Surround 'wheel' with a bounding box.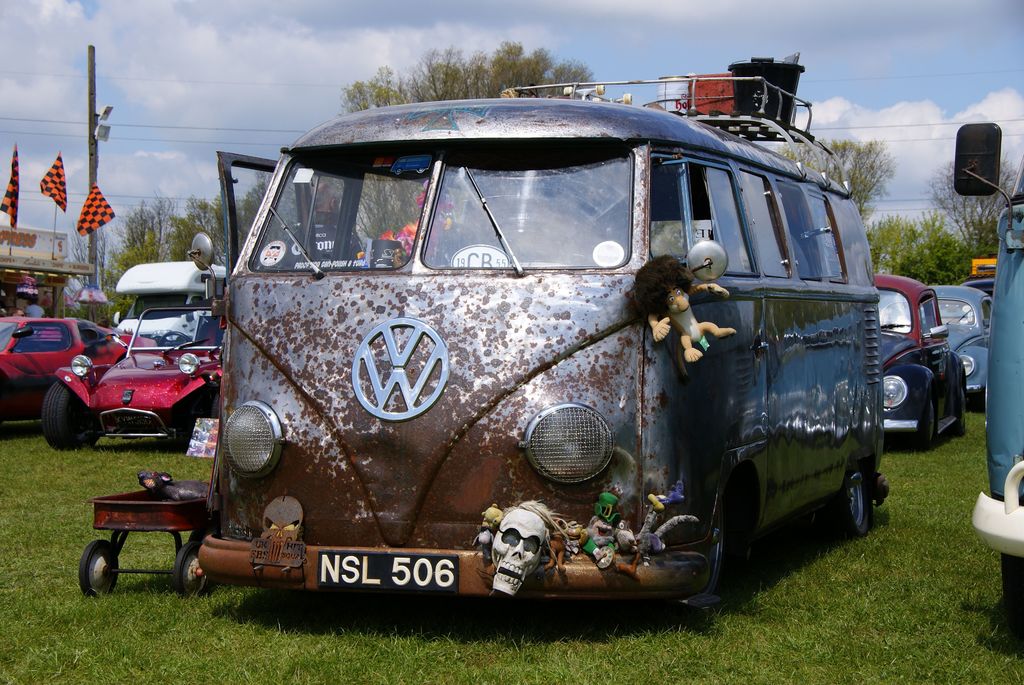
BBox(173, 542, 209, 599).
